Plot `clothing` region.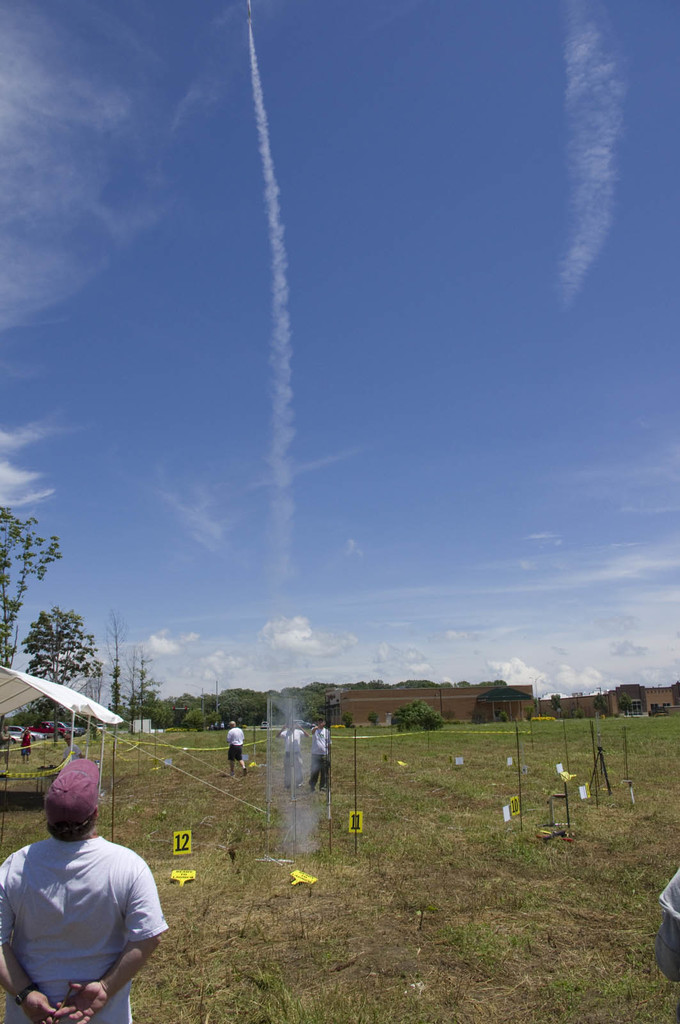
Plotted at box=[312, 727, 336, 790].
